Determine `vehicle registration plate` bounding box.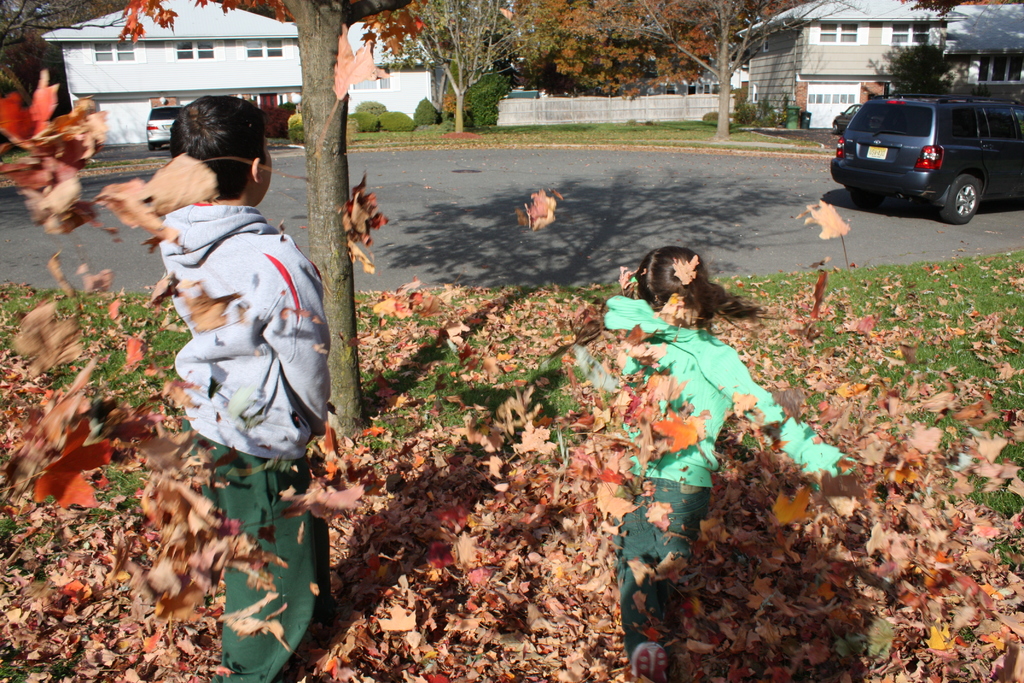
Determined: {"x1": 865, "y1": 145, "x2": 887, "y2": 158}.
